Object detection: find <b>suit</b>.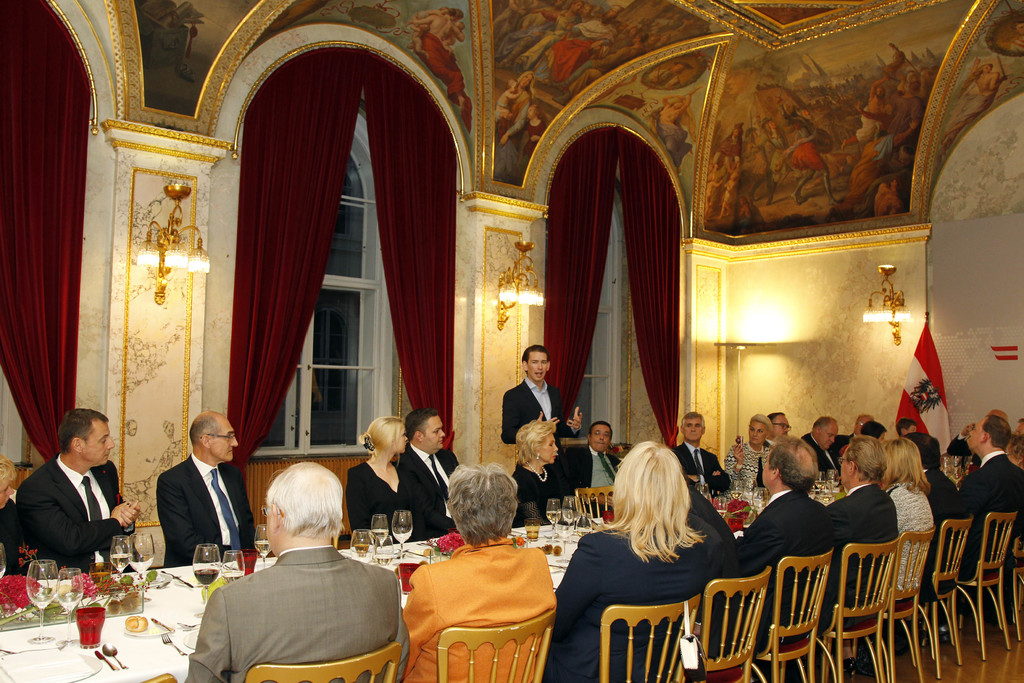
[left=735, top=490, right=832, bottom=654].
